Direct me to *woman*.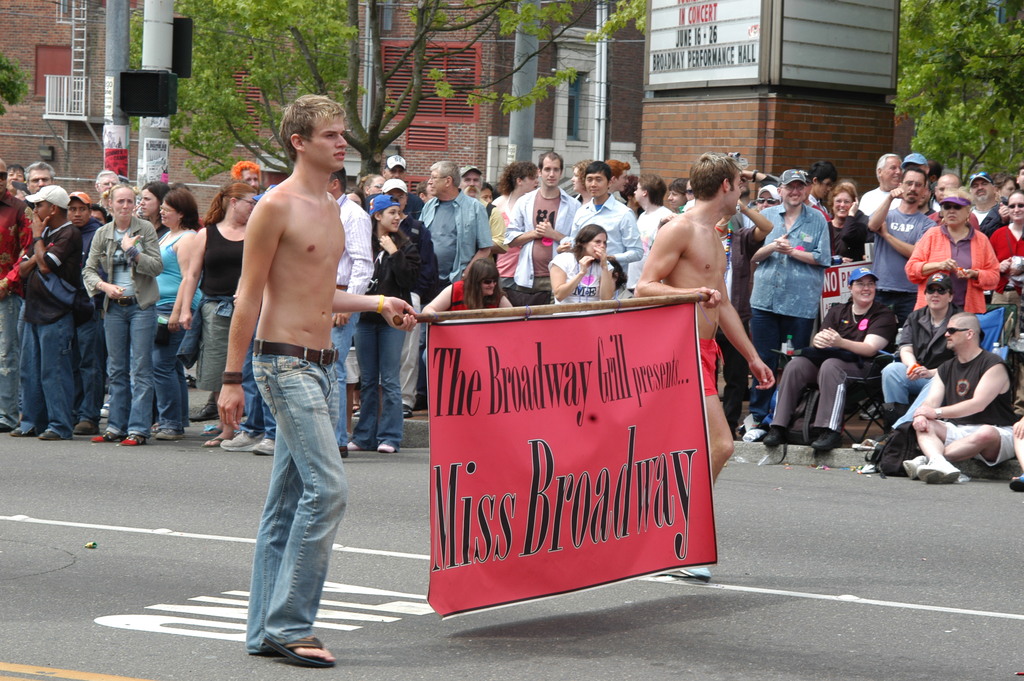
Direction: bbox(417, 260, 514, 316).
